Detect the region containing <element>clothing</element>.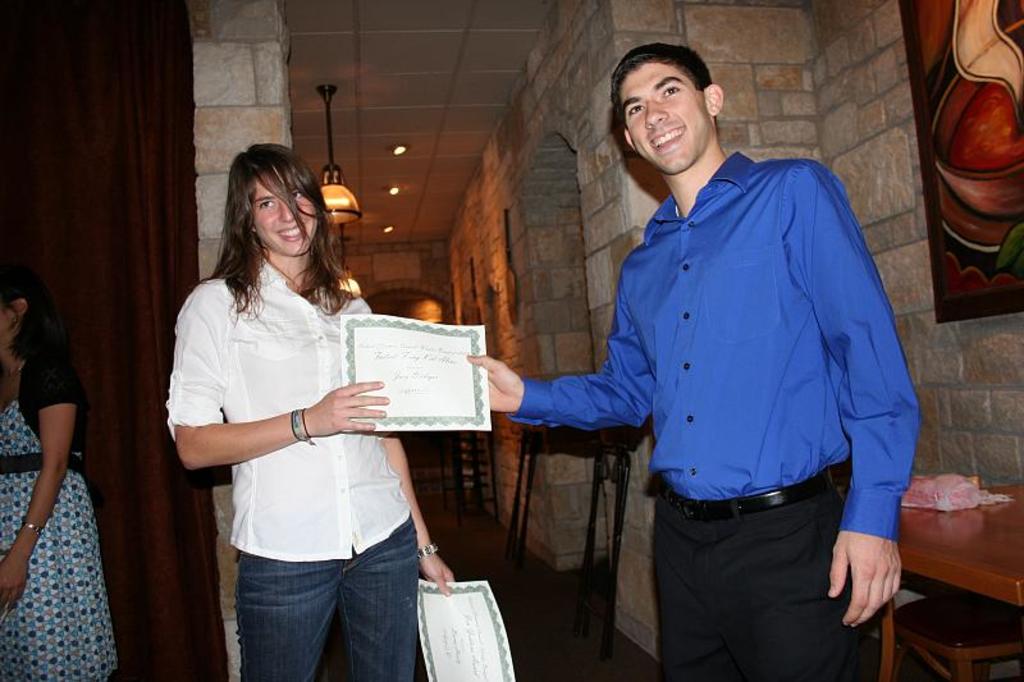
x1=159 y1=226 x2=454 y2=645.
